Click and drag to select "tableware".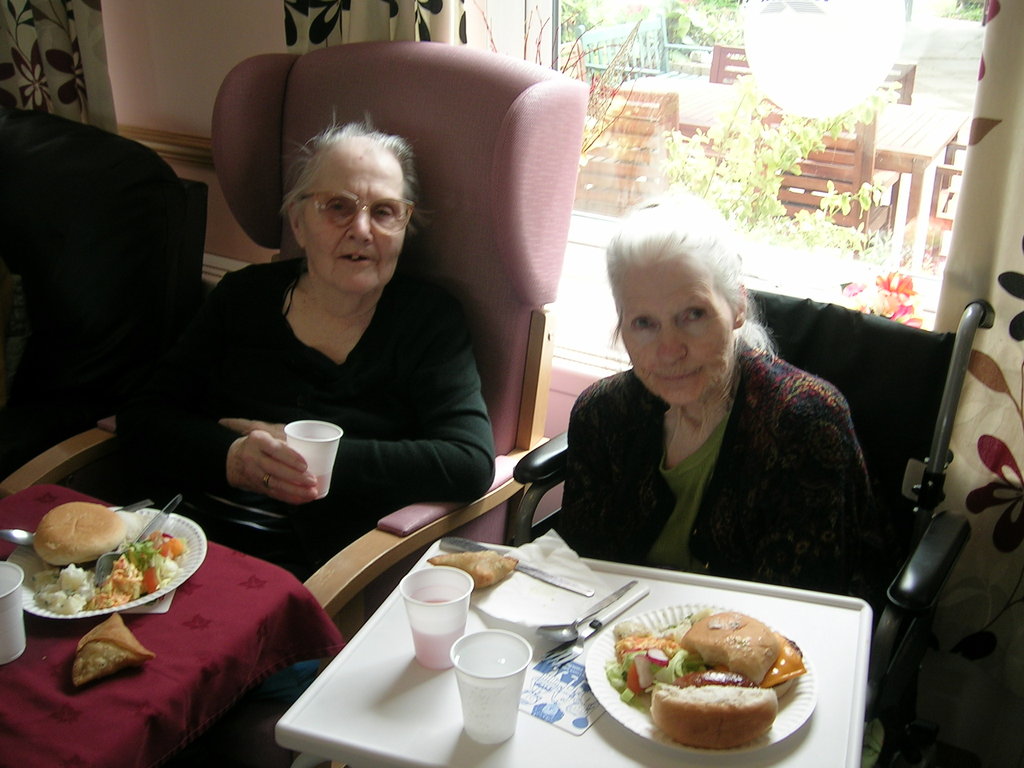
Selection: {"x1": 0, "y1": 495, "x2": 153, "y2": 552}.
